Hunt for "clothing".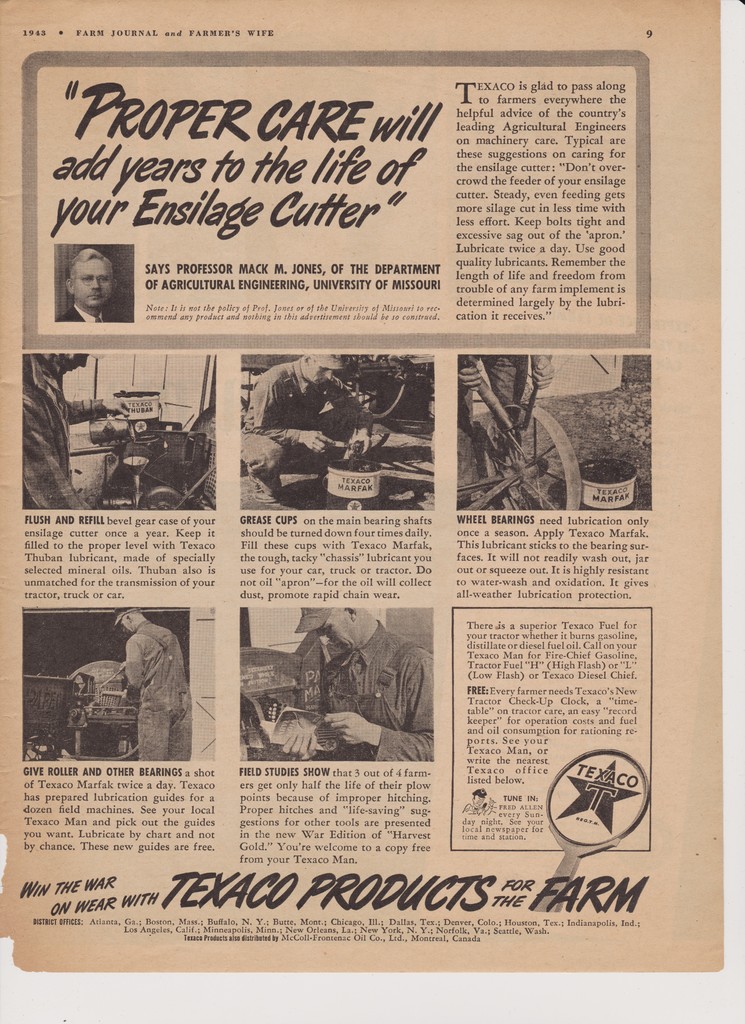
Hunted down at select_region(18, 350, 90, 508).
